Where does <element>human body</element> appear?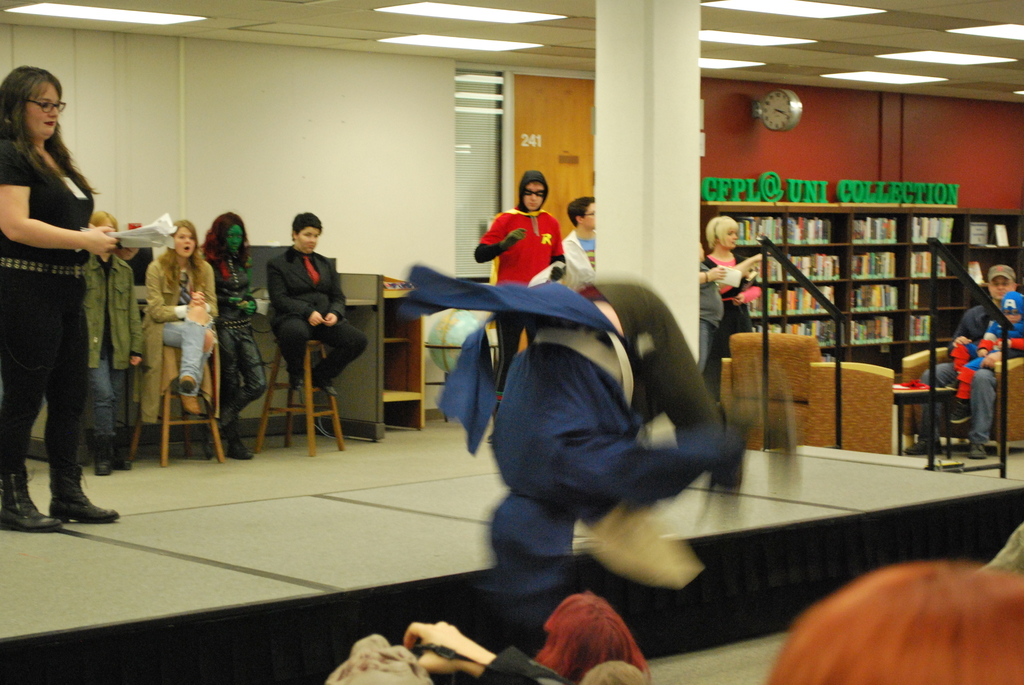
Appears at left=92, top=250, right=134, bottom=492.
